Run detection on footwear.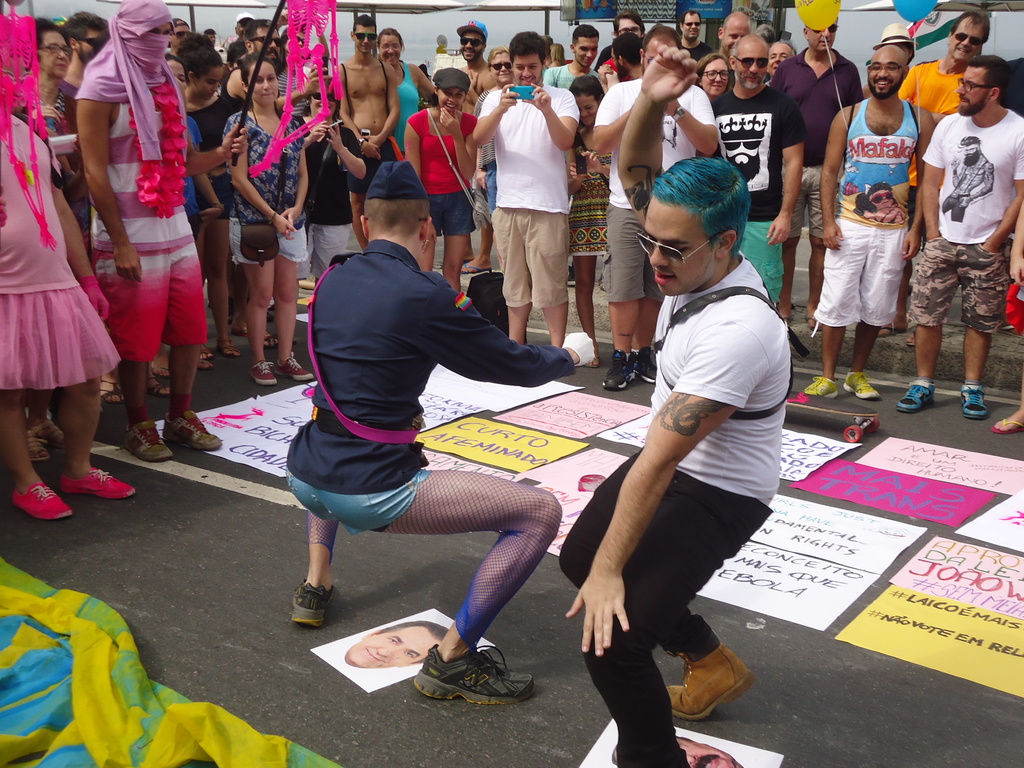
Result: {"x1": 12, "y1": 480, "x2": 72, "y2": 520}.
